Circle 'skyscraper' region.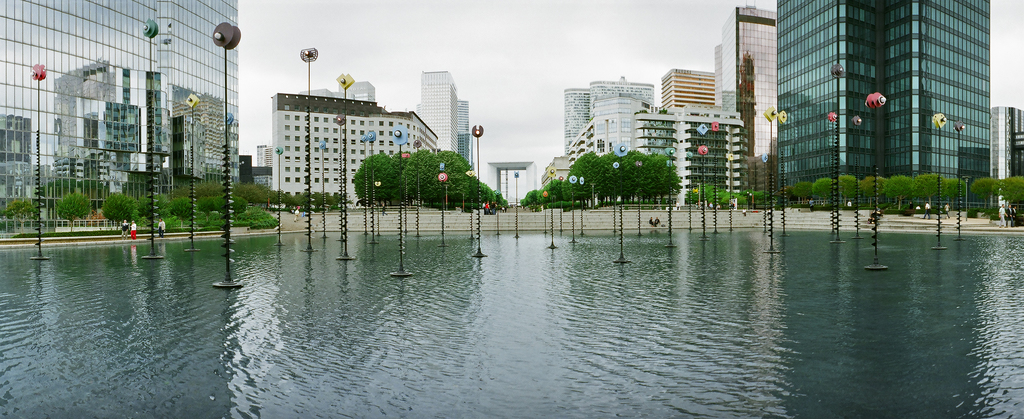
Region: bbox=(738, 3, 987, 223).
